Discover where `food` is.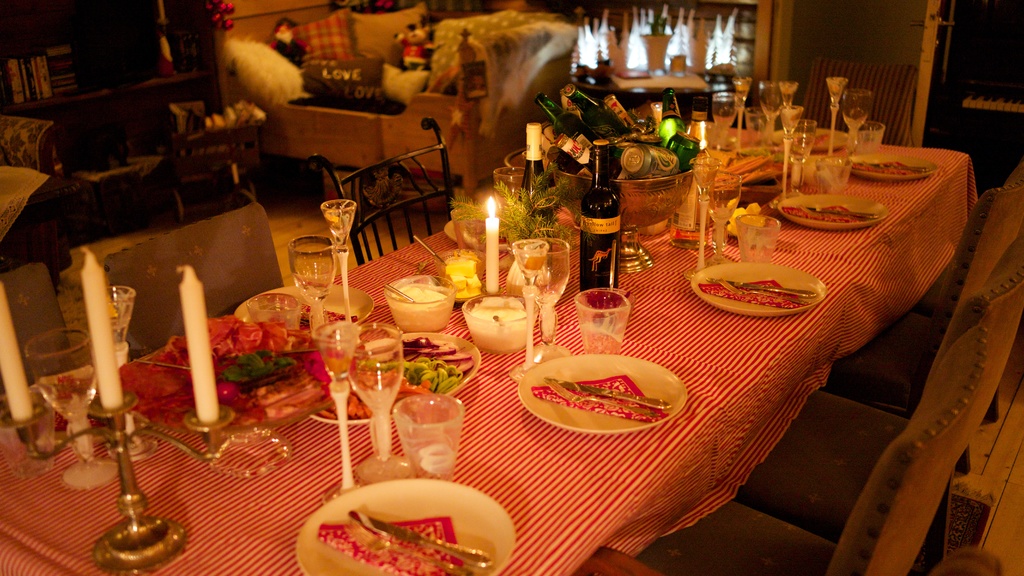
Discovered at (727, 155, 776, 186).
